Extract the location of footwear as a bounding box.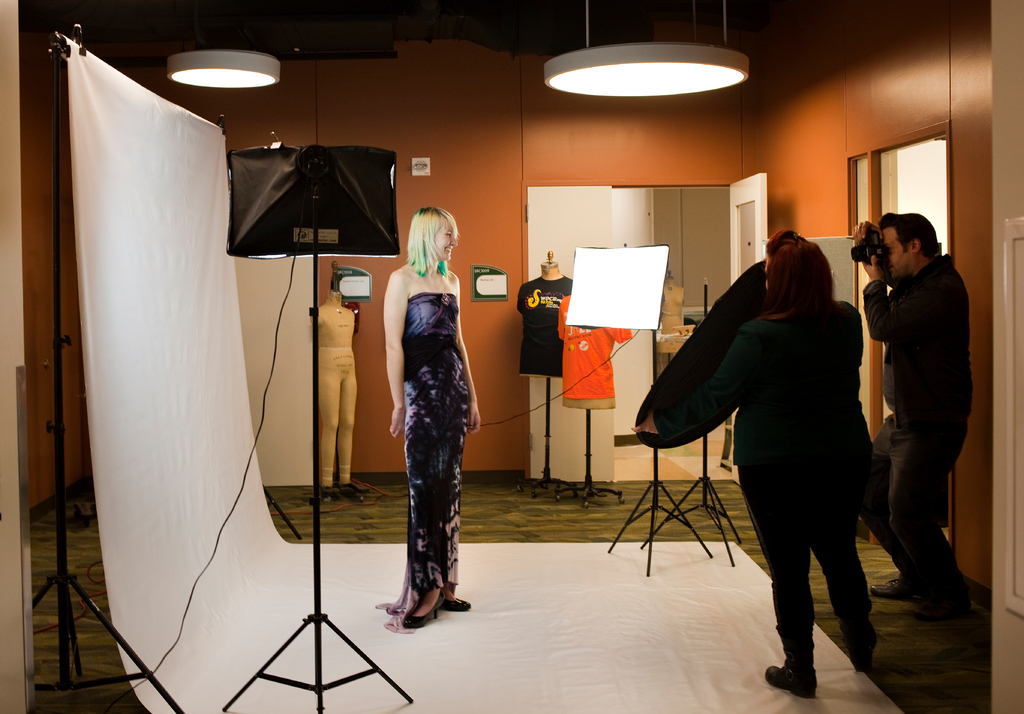
[442, 592, 470, 610].
